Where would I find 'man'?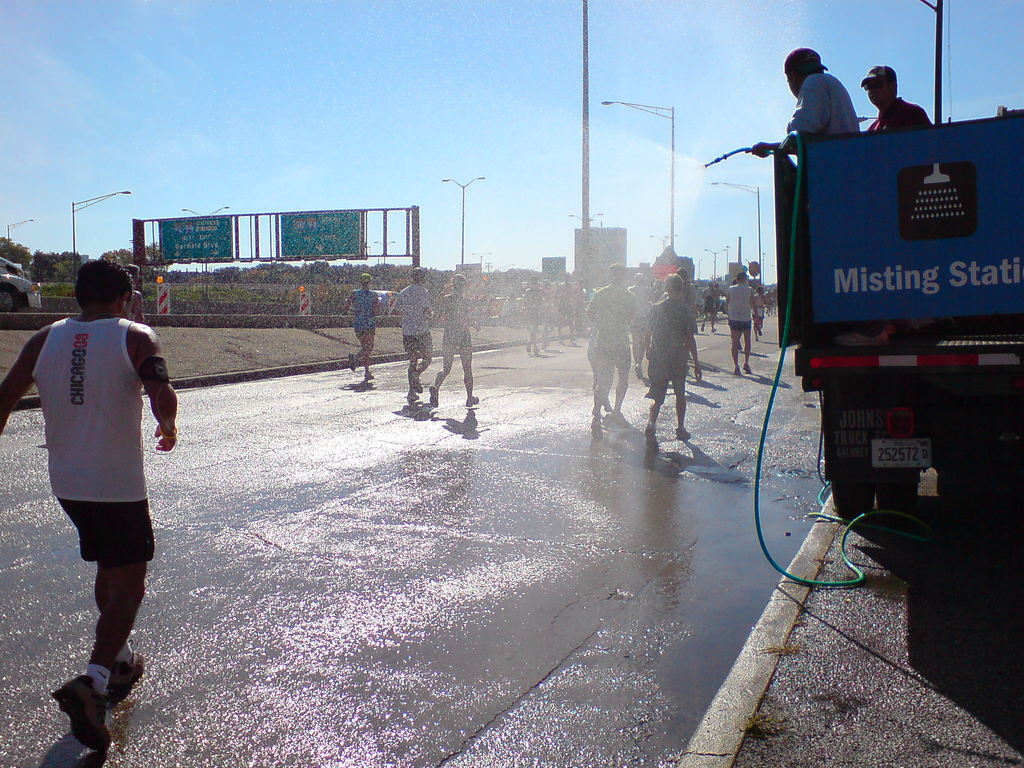
At box=[521, 275, 546, 356].
